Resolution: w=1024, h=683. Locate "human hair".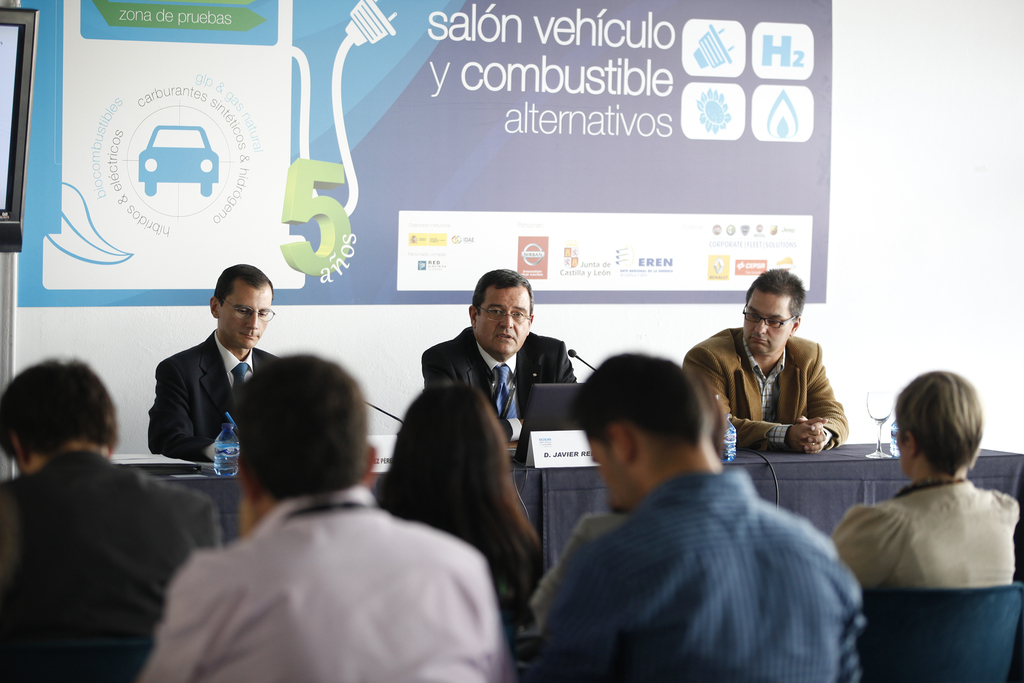
bbox(468, 270, 531, 327).
